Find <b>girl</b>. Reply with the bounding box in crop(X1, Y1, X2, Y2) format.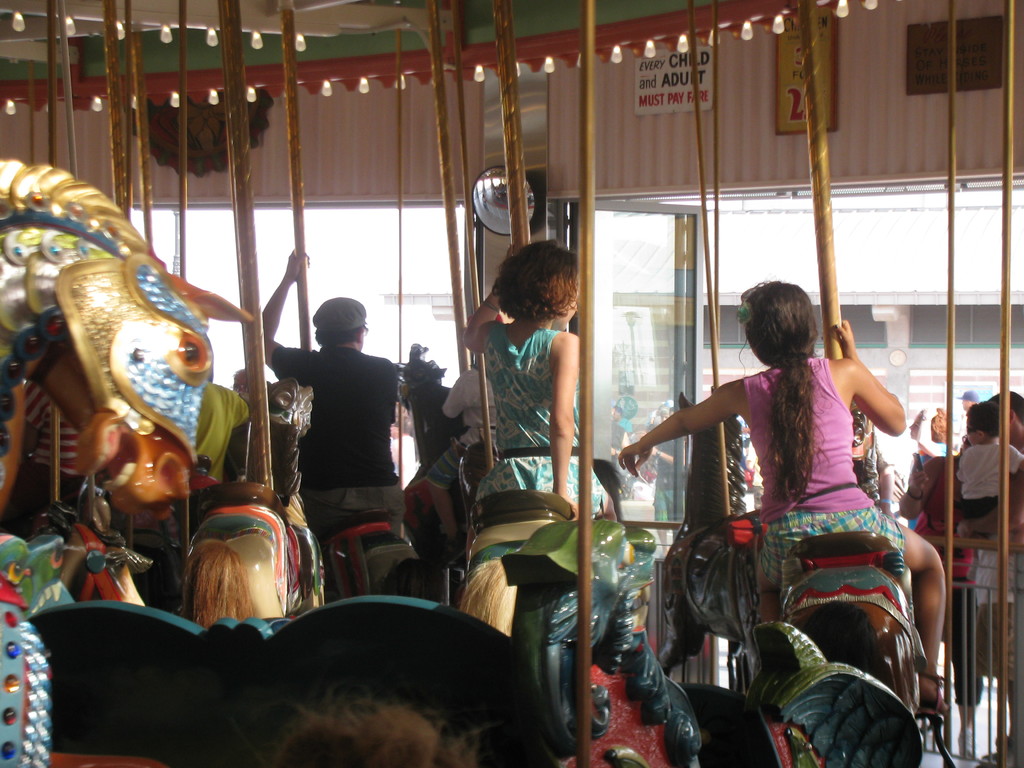
crop(618, 274, 949, 717).
